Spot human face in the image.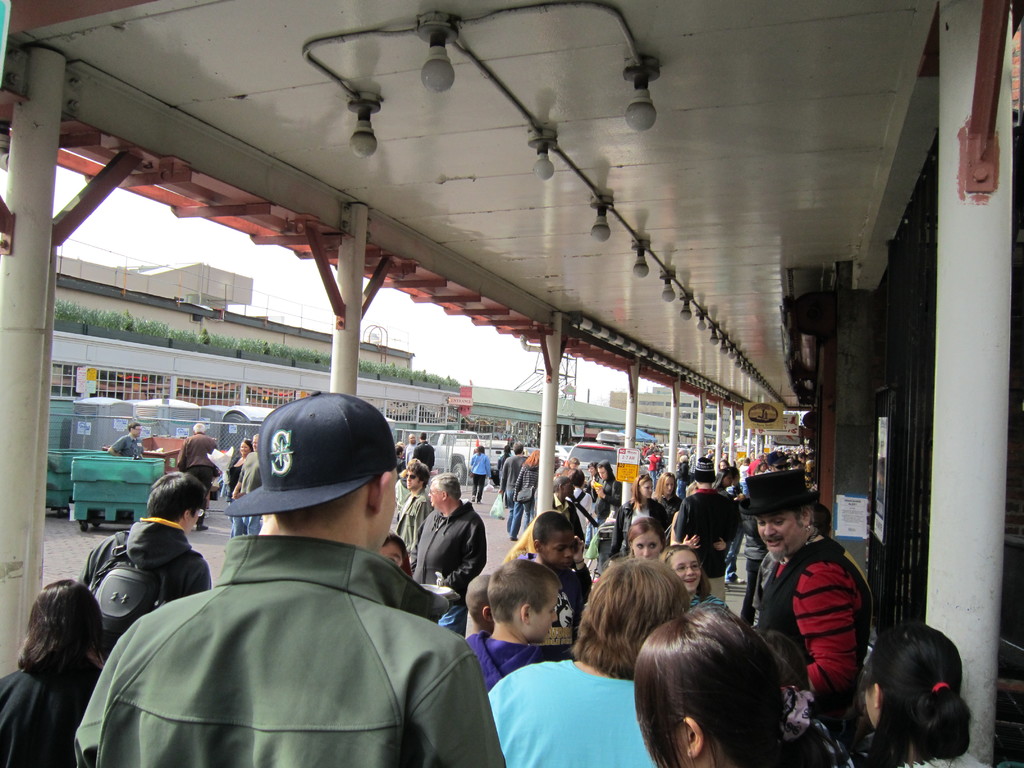
human face found at BBox(381, 543, 404, 564).
